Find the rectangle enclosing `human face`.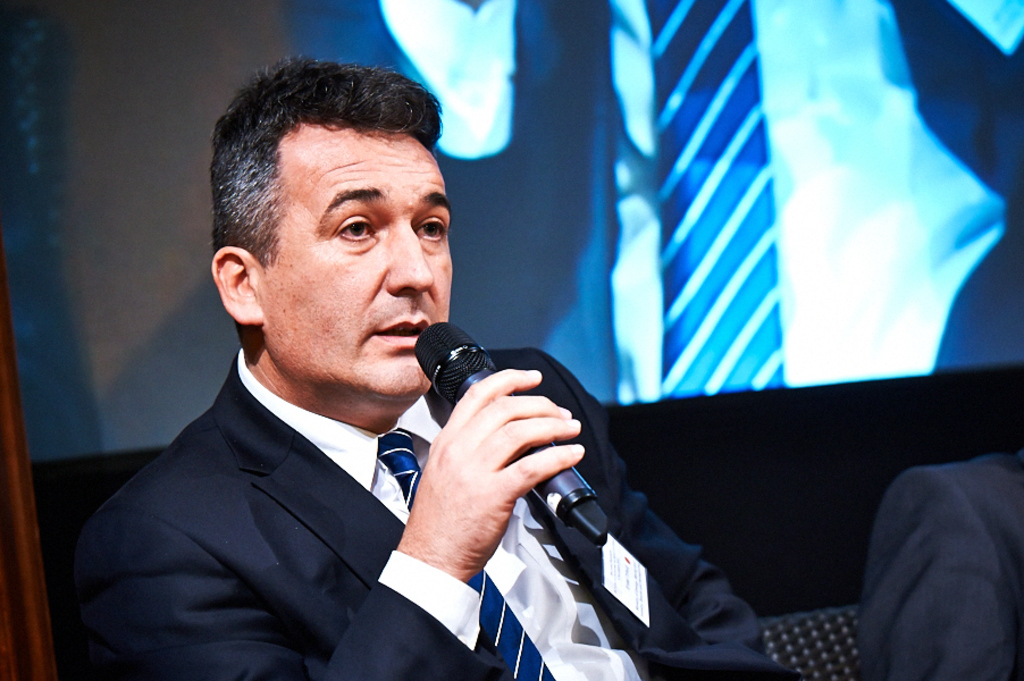
<box>257,133,455,398</box>.
